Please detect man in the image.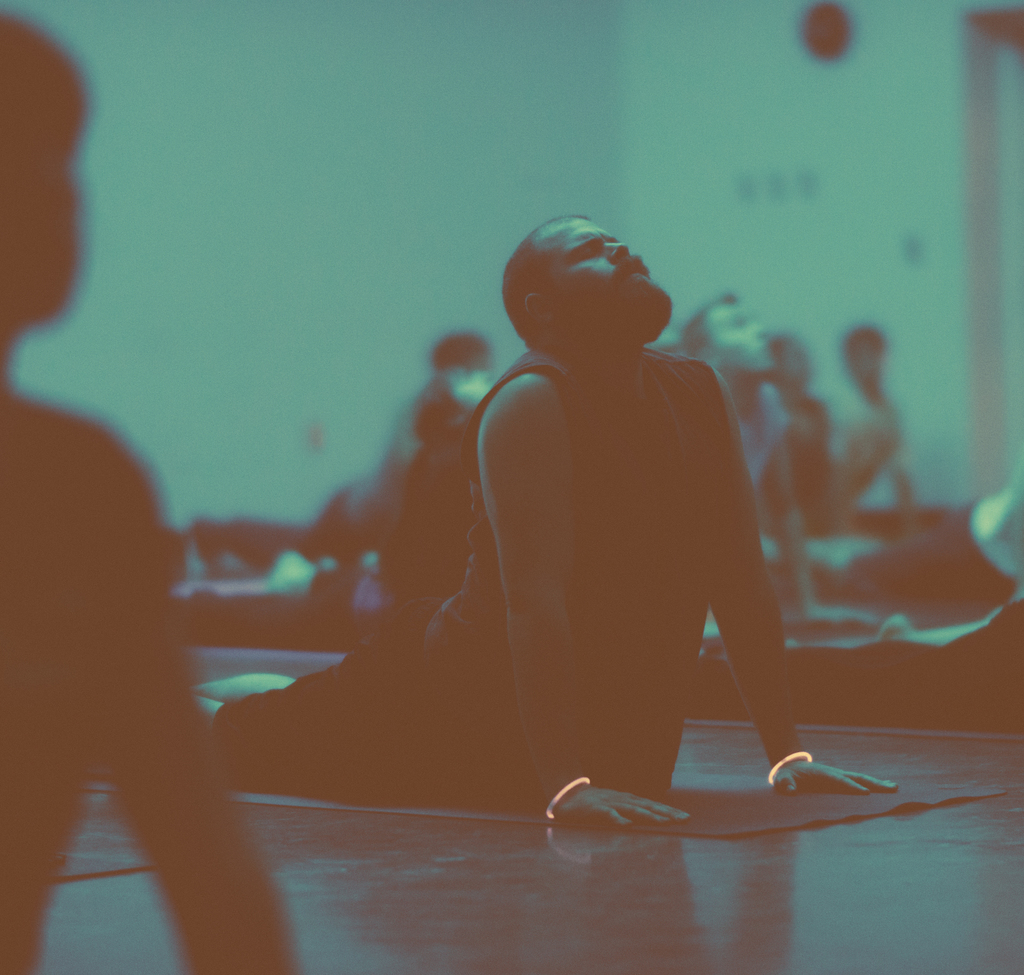
select_region(190, 216, 899, 828).
